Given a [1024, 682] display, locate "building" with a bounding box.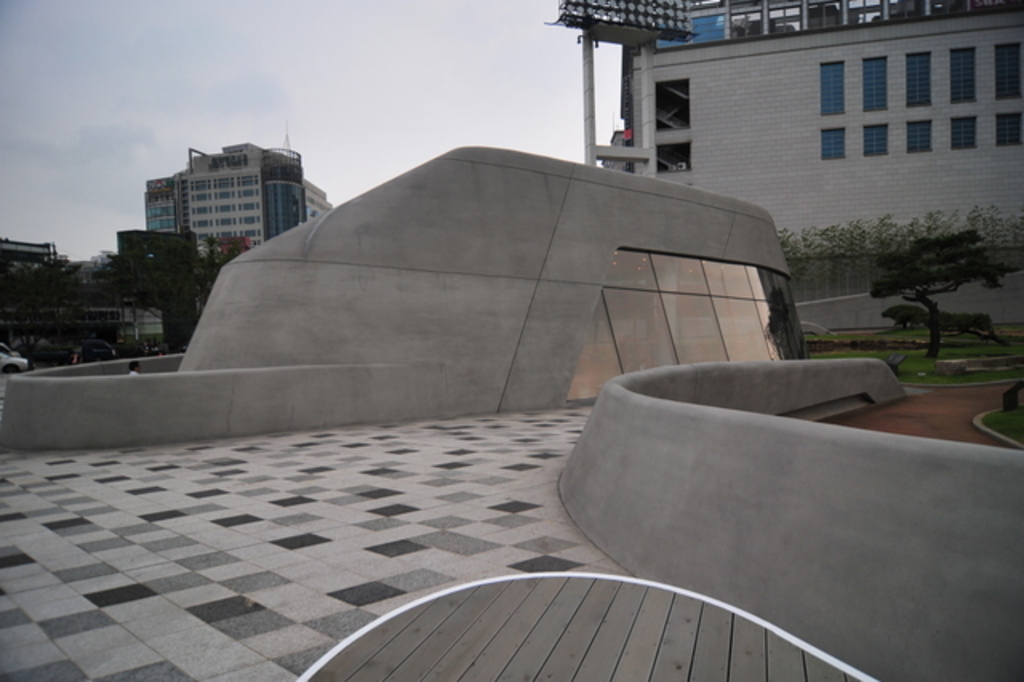
Located: (x1=304, y1=183, x2=334, y2=226).
